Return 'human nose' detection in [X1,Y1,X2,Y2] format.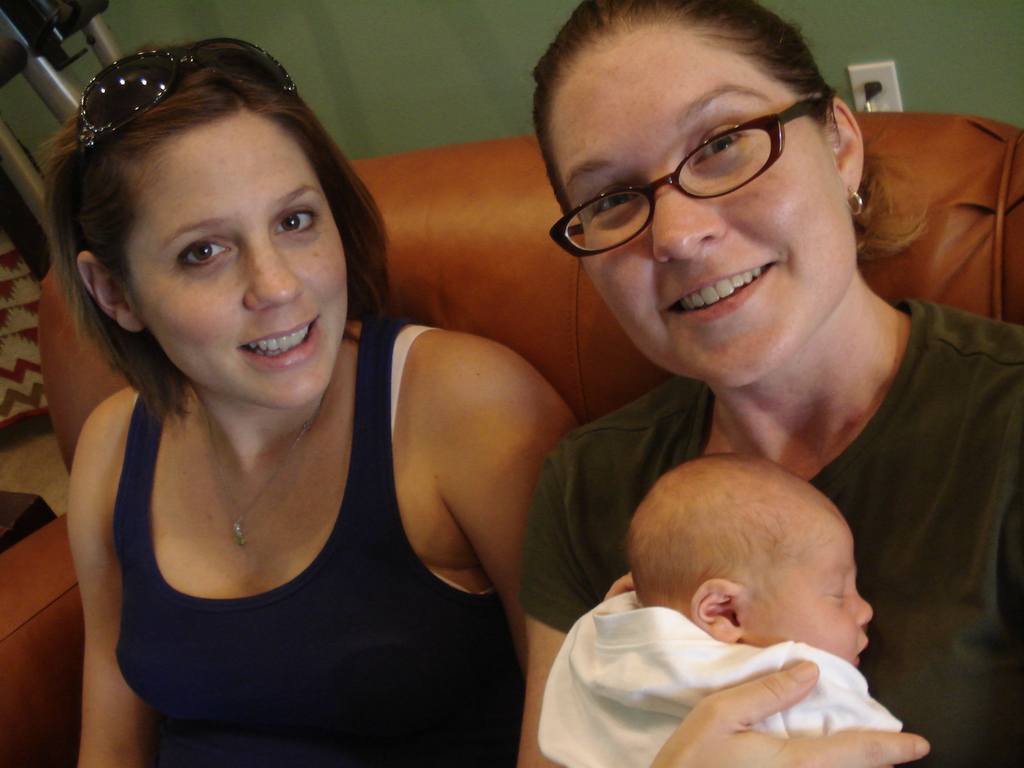
[857,584,874,627].
